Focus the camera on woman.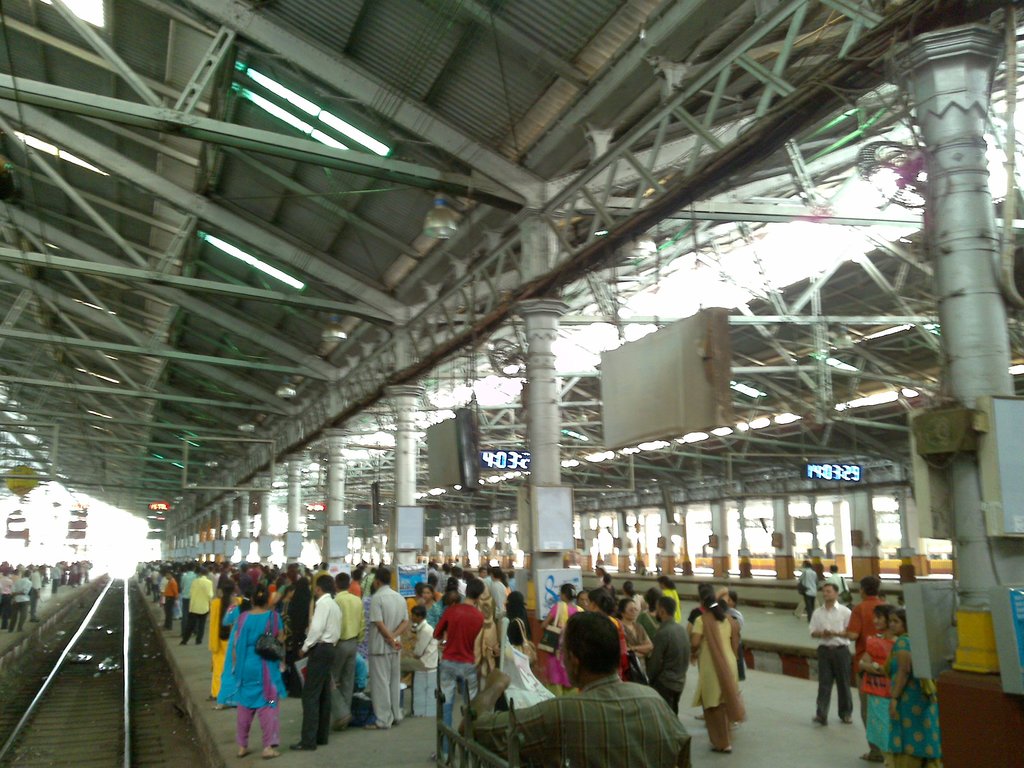
Focus region: BBox(541, 581, 591, 699).
